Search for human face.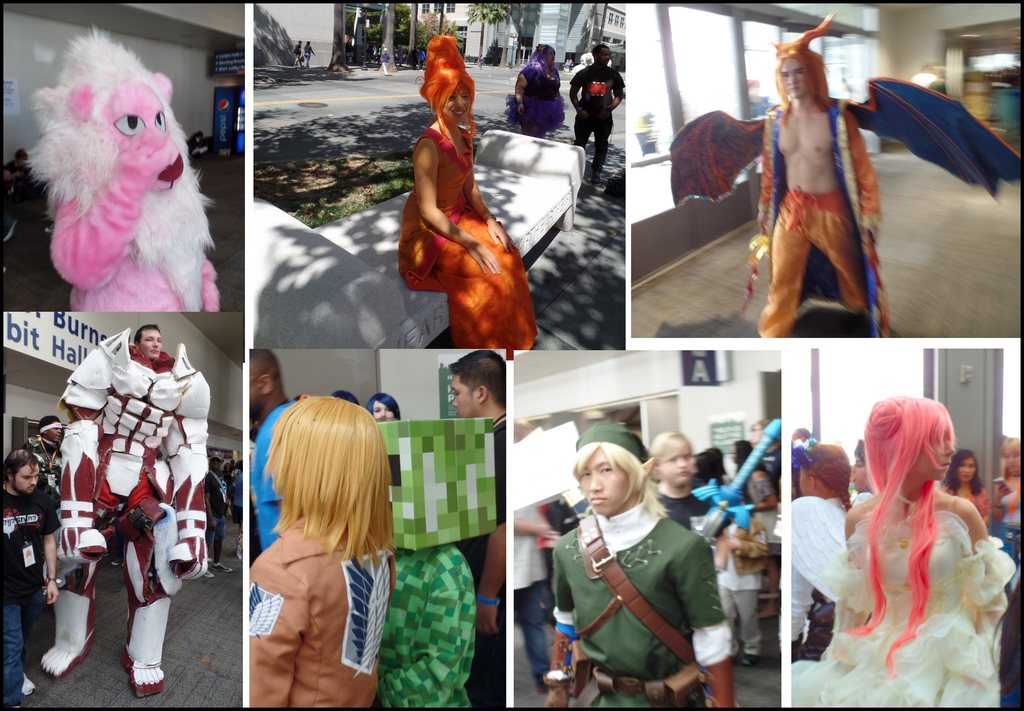
Found at 547/51/555/63.
